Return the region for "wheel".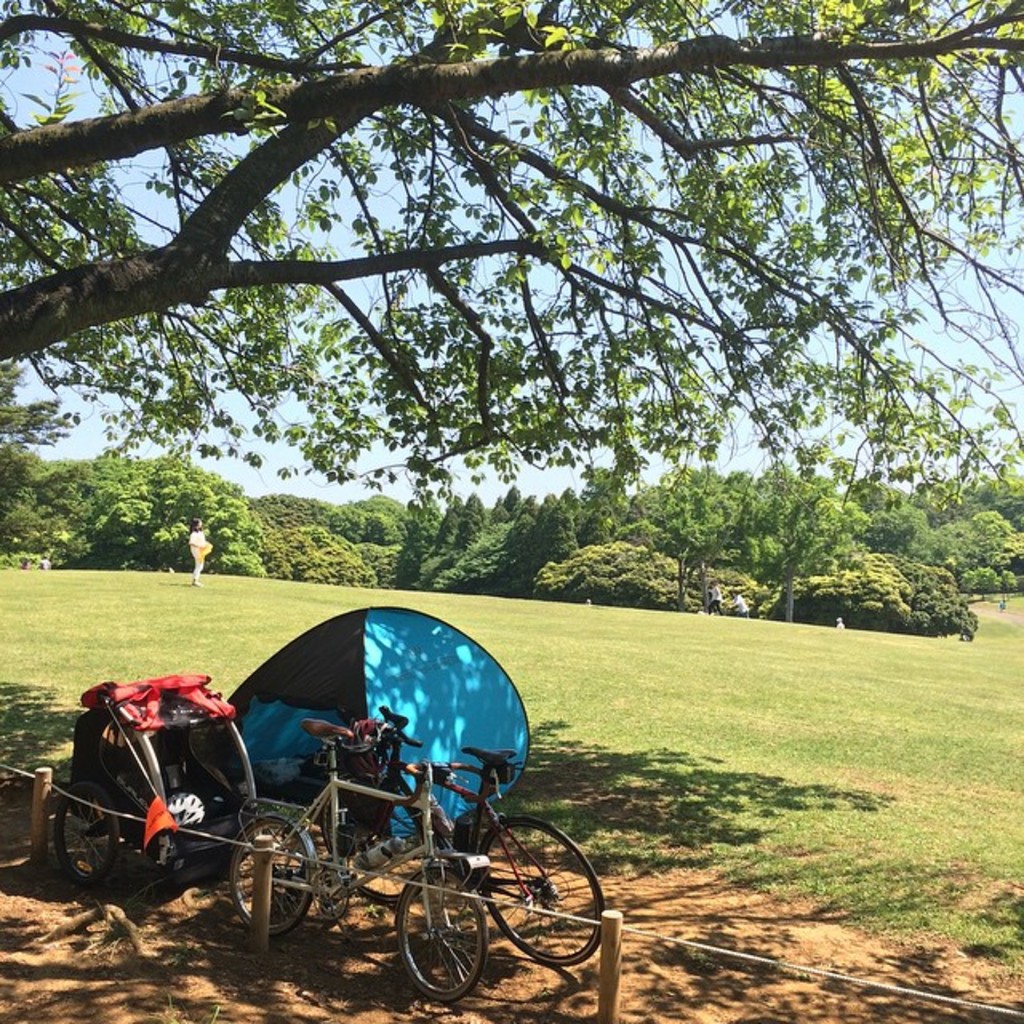
[474, 811, 611, 968].
